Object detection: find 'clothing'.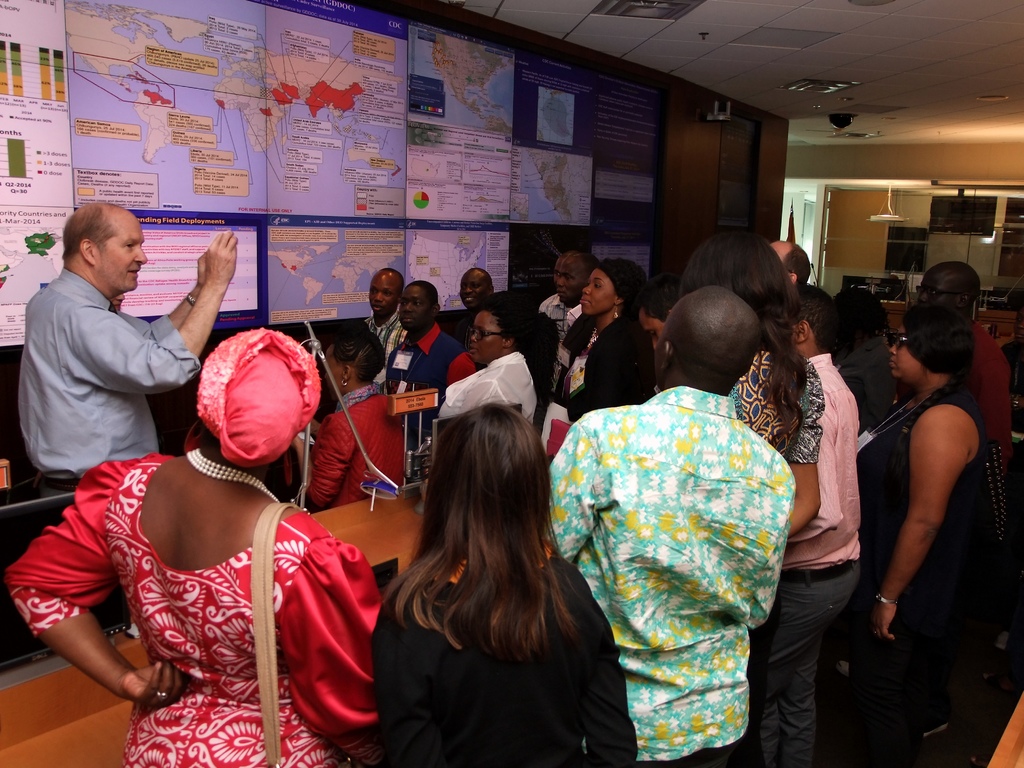
bbox=(825, 381, 1023, 767).
